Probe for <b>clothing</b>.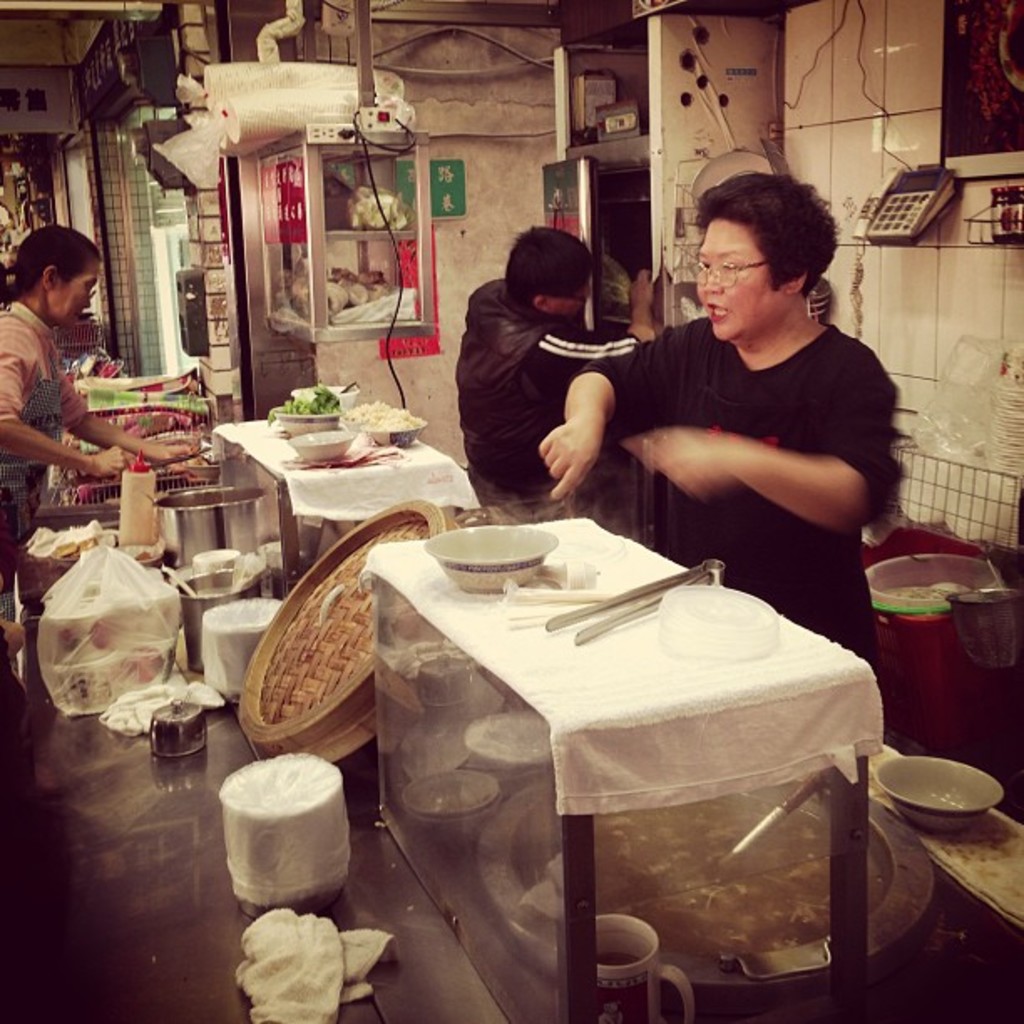
Probe result: select_region(450, 241, 649, 515).
